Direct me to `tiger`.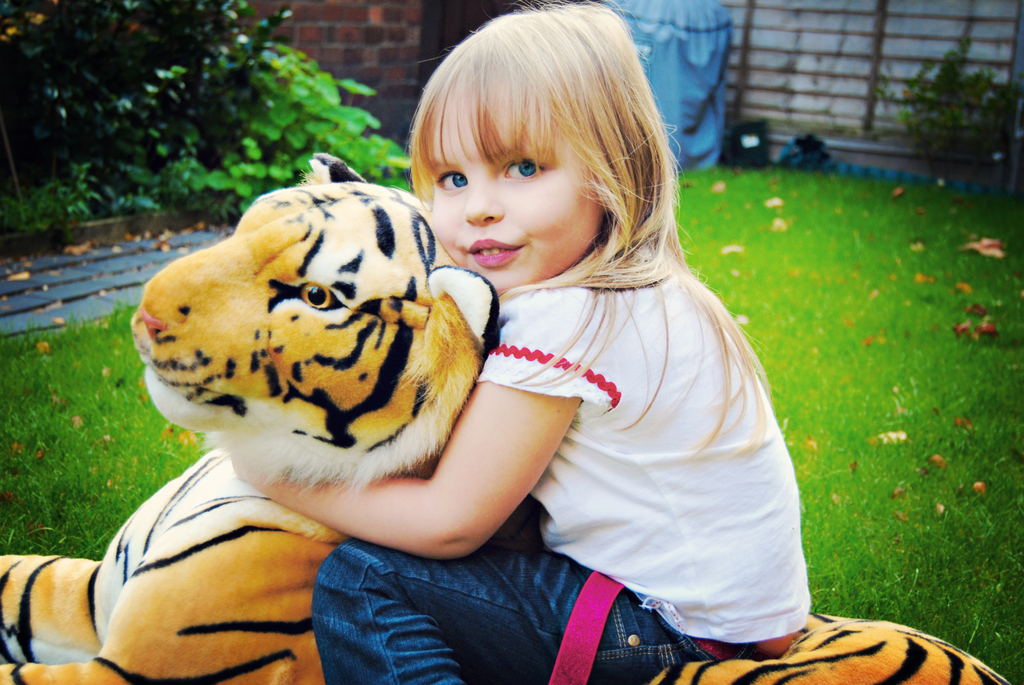
Direction: [x1=1, y1=151, x2=1012, y2=683].
